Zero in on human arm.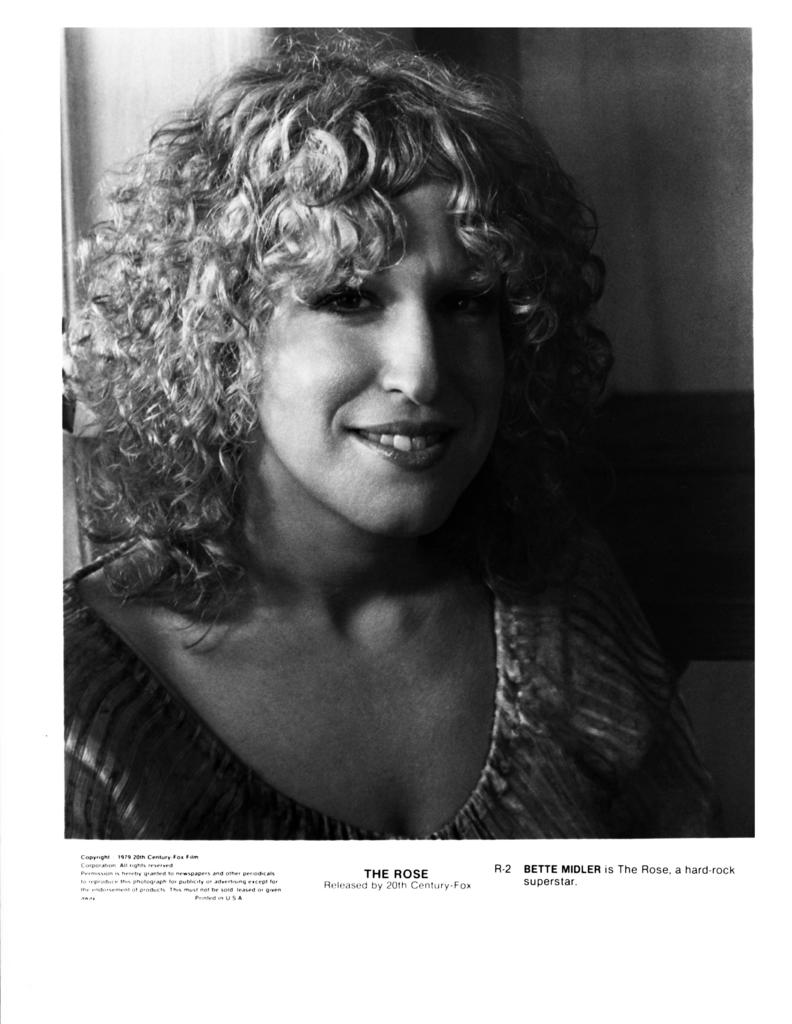
Zeroed in: bbox=[60, 573, 221, 846].
